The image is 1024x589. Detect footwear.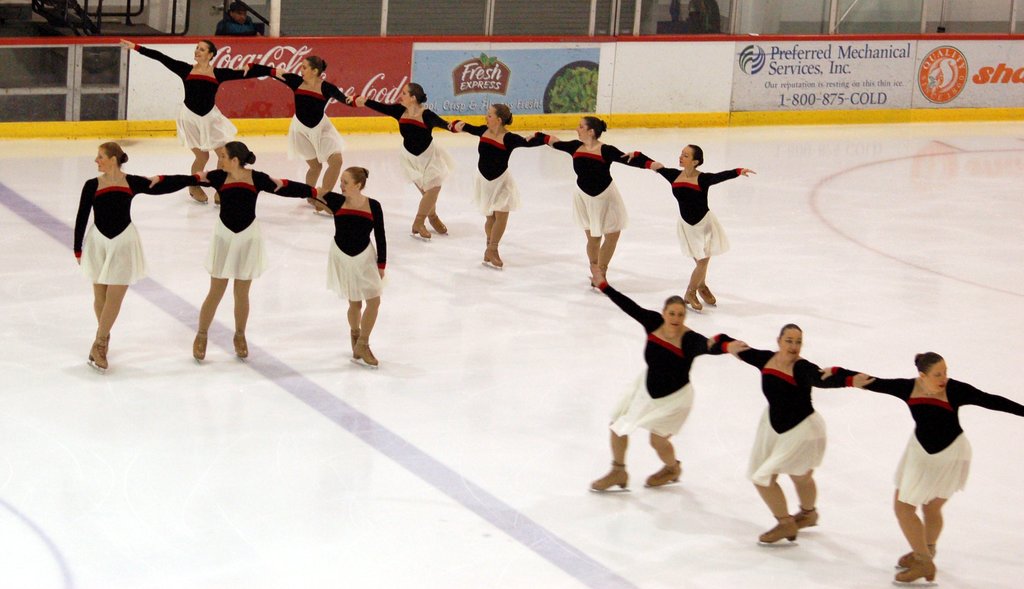
Detection: [191, 328, 209, 362].
